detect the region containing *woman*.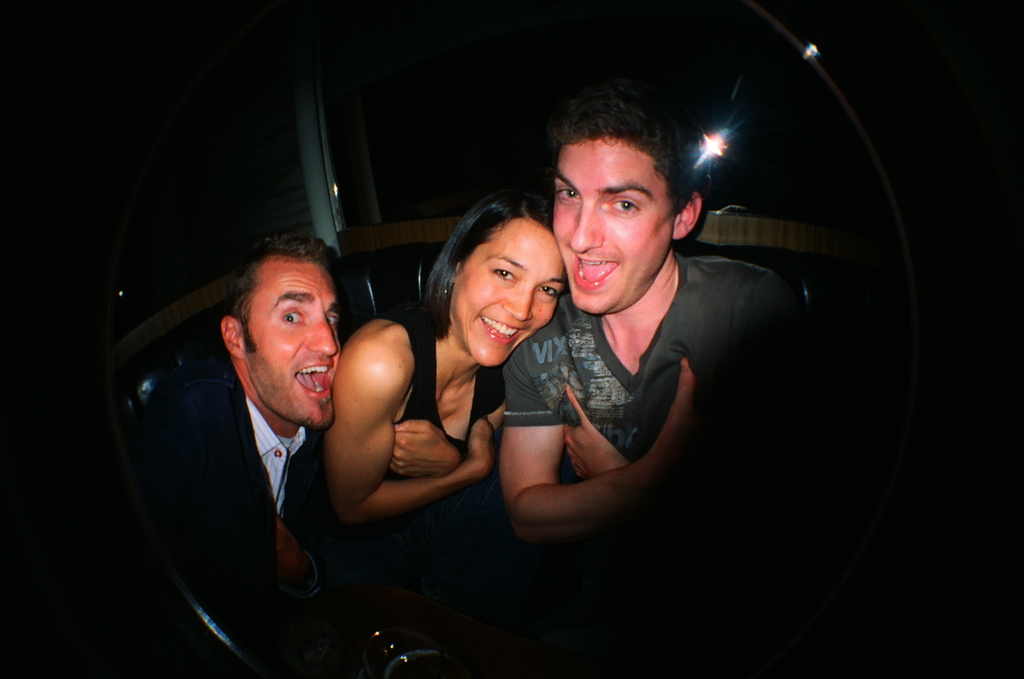
327,192,560,527.
